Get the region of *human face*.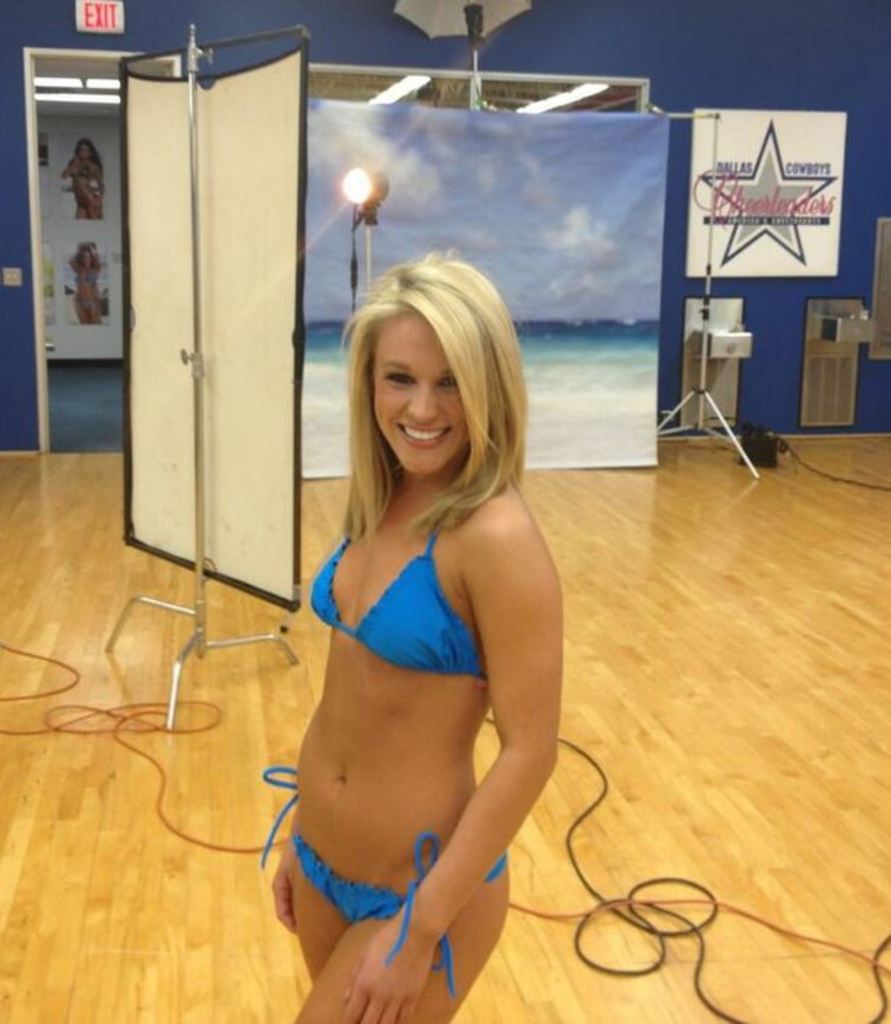
left=372, top=307, right=465, bottom=475.
